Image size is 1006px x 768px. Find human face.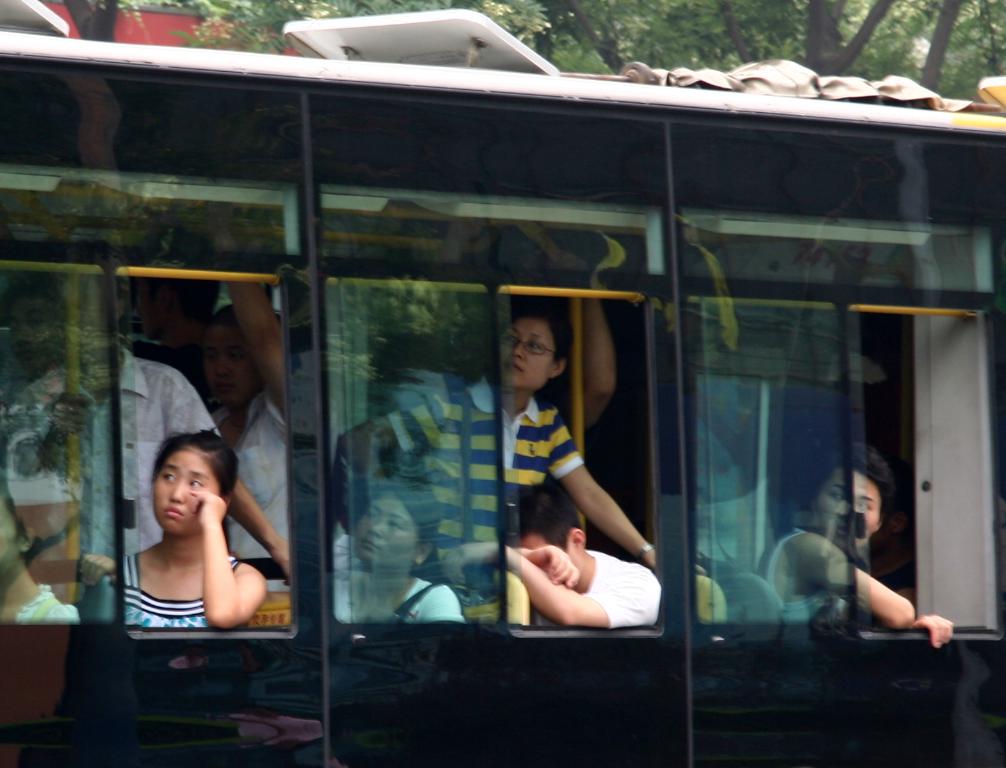
509 321 552 390.
